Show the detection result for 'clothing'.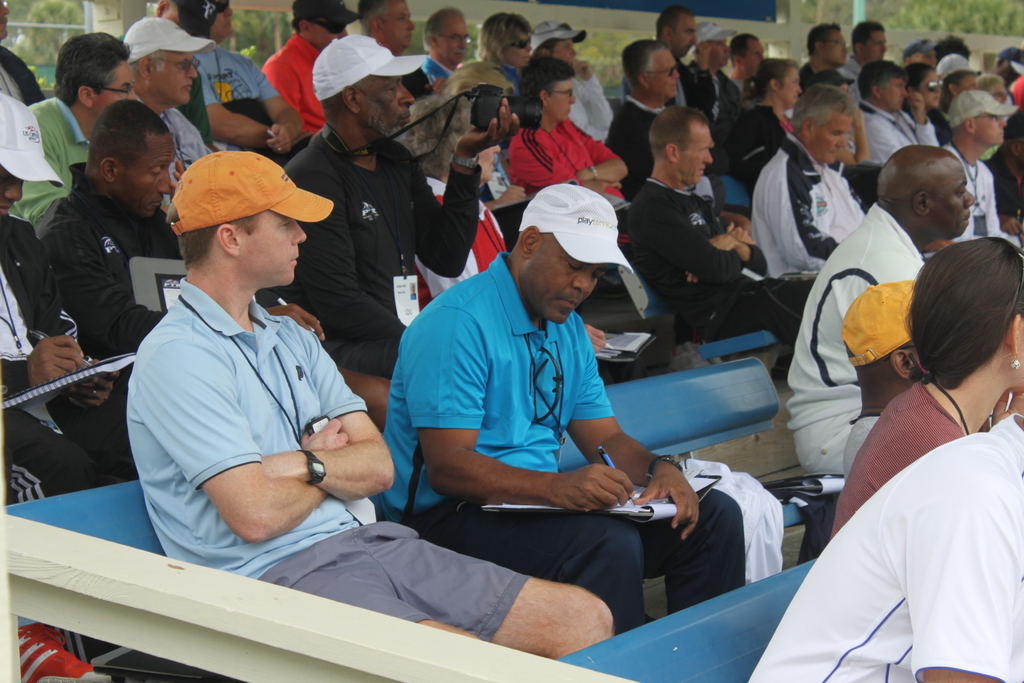
bbox=[564, 76, 621, 148].
